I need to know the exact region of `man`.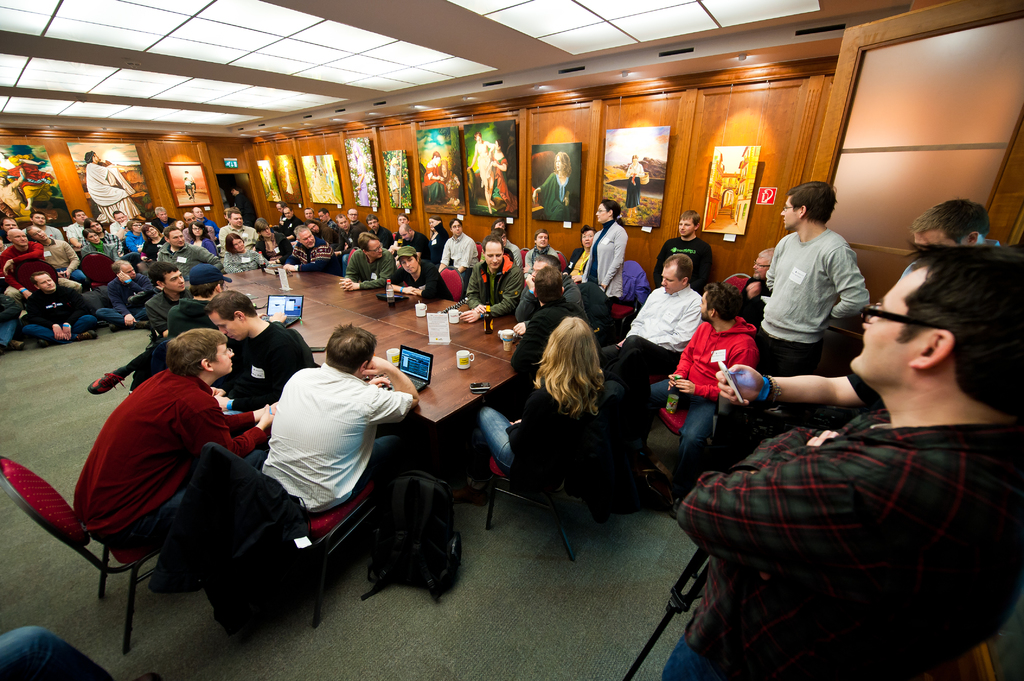
Region: select_region(148, 226, 225, 290).
